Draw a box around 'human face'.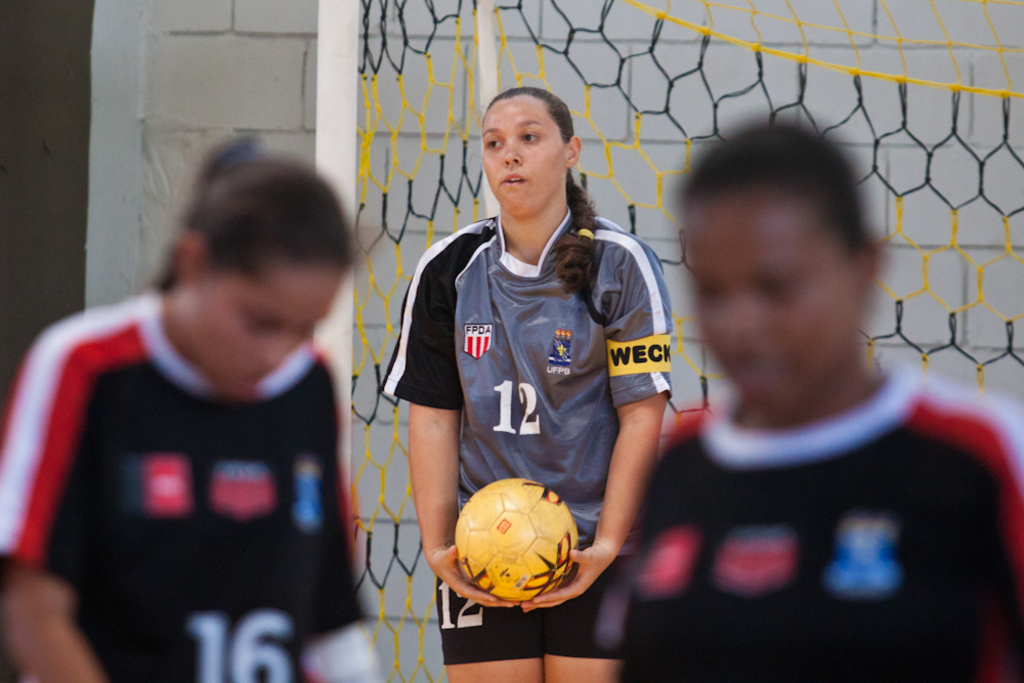
crop(686, 195, 860, 397).
